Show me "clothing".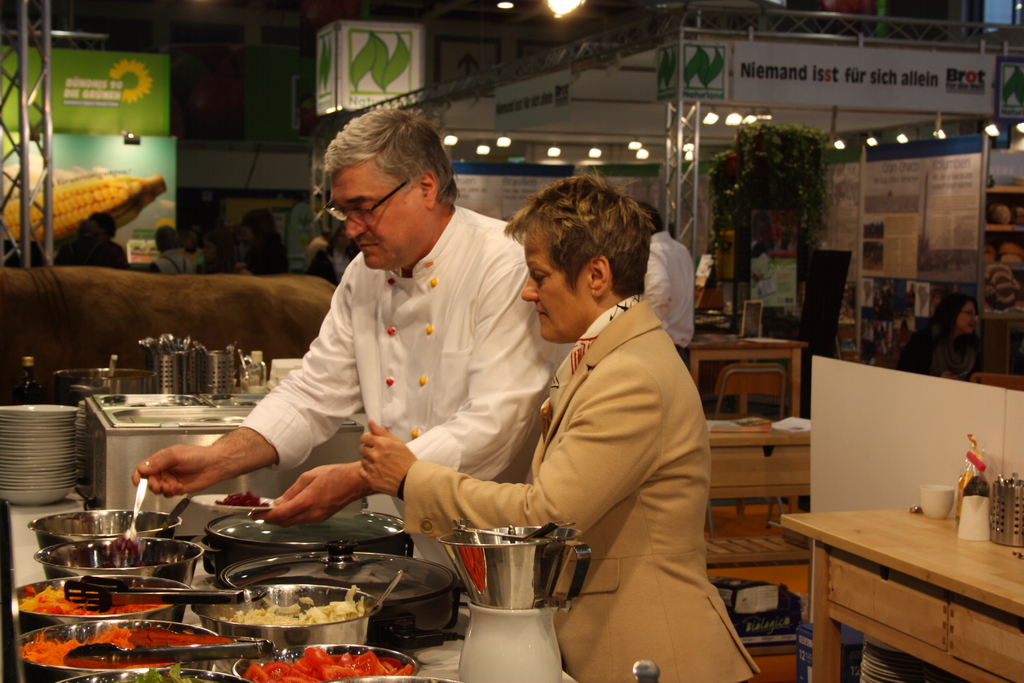
"clothing" is here: x1=646 y1=230 x2=693 y2=370.
